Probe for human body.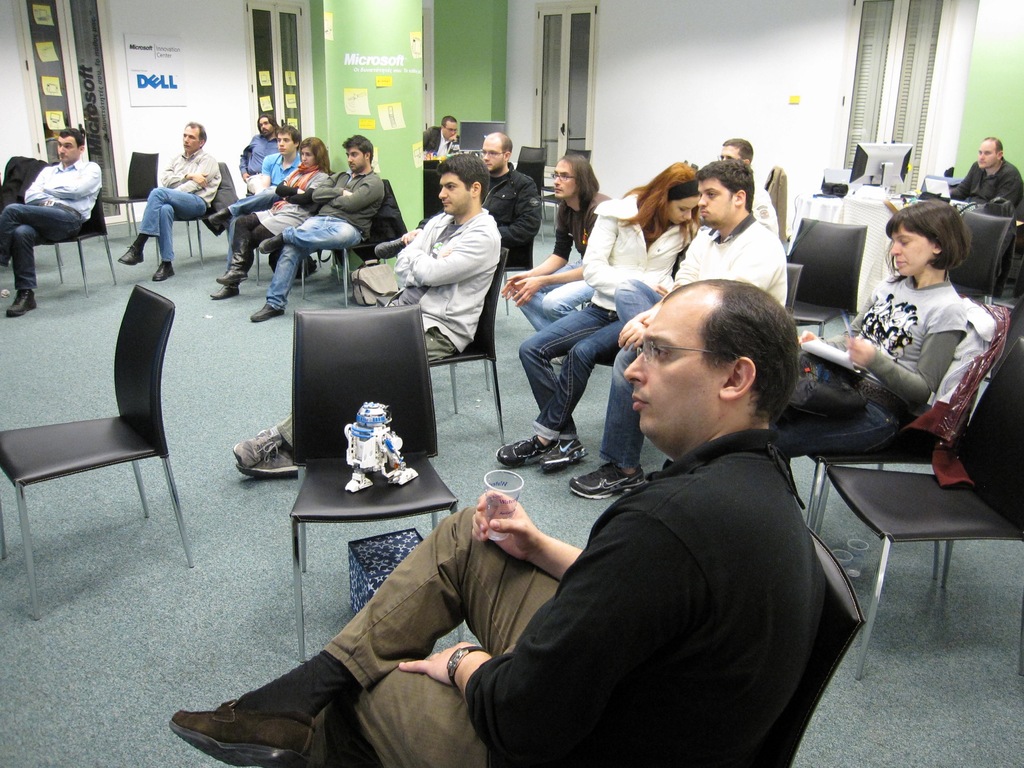
Probe result: [569,206,787,500].
